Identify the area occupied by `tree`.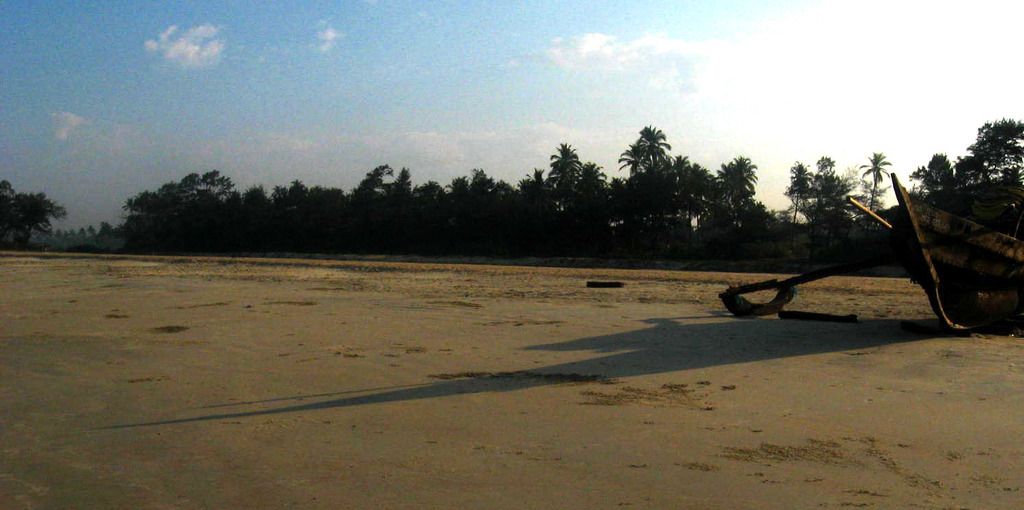
Area: Rect(468, 162, 497, 252).
